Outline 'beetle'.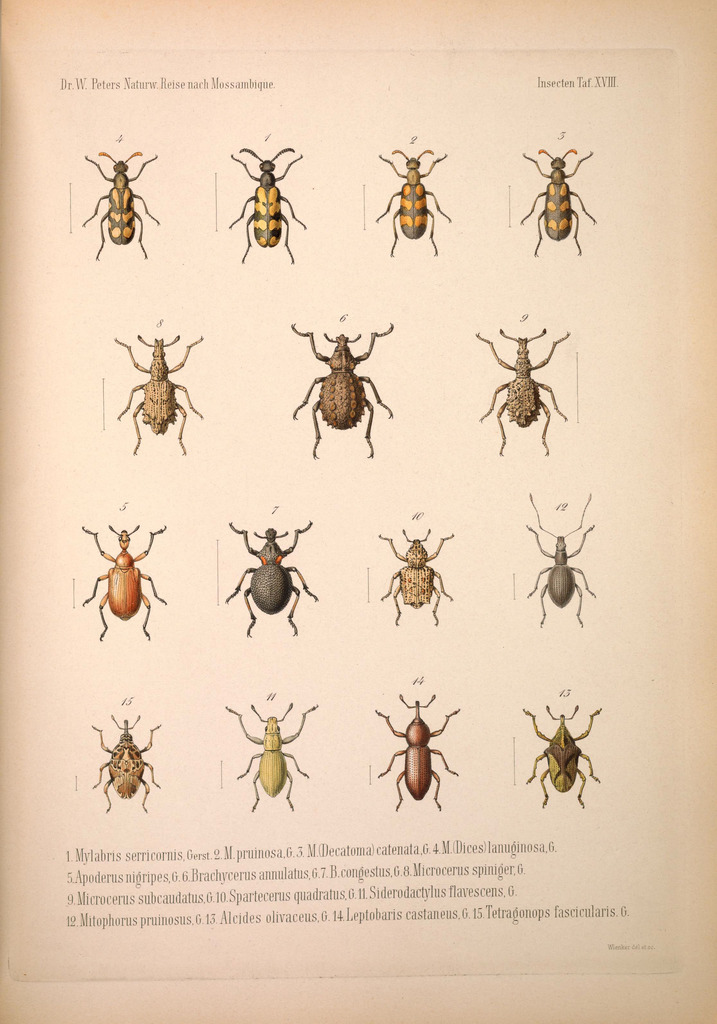
Outline: box(85, 706, 164, 817).
